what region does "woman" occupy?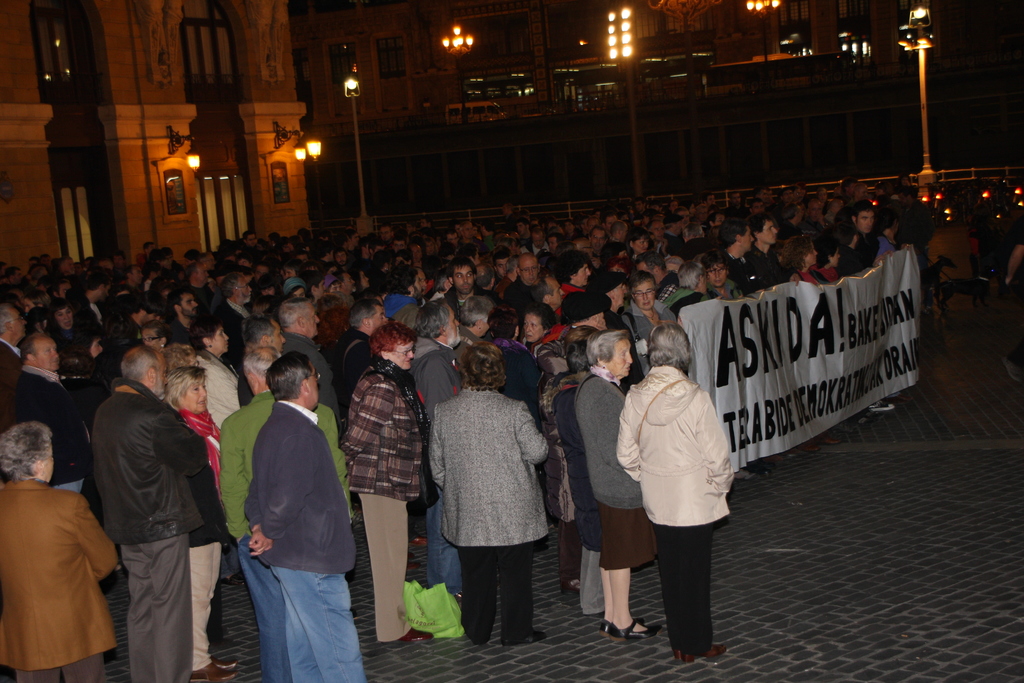
box=[353, 267, 371, 296].
